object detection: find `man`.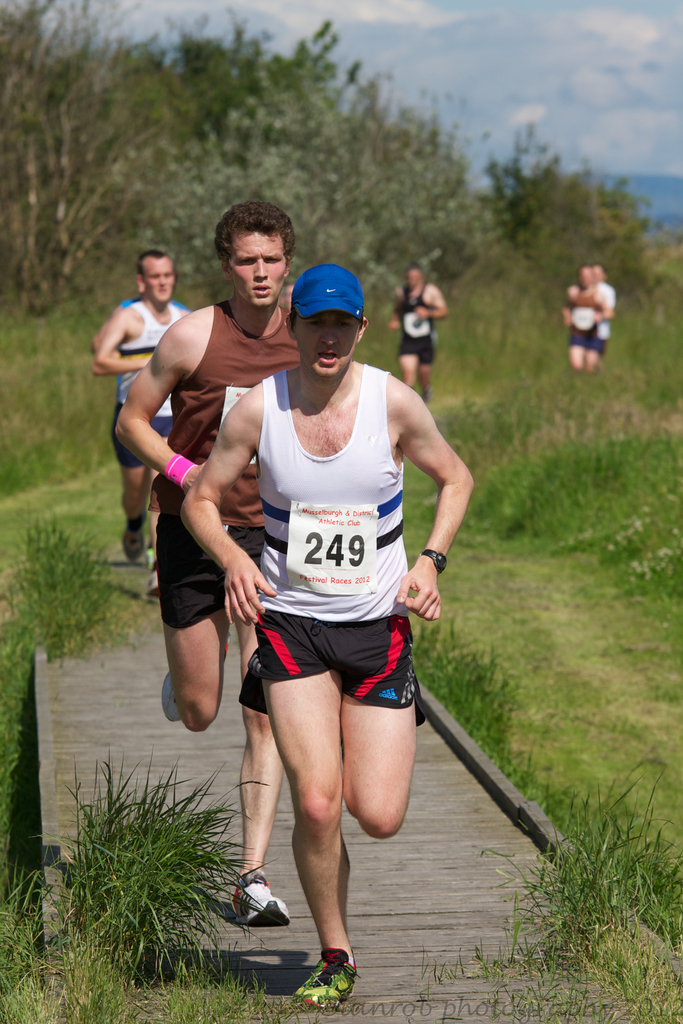
[x1=381, y1=261, x2=445, y2=402].
